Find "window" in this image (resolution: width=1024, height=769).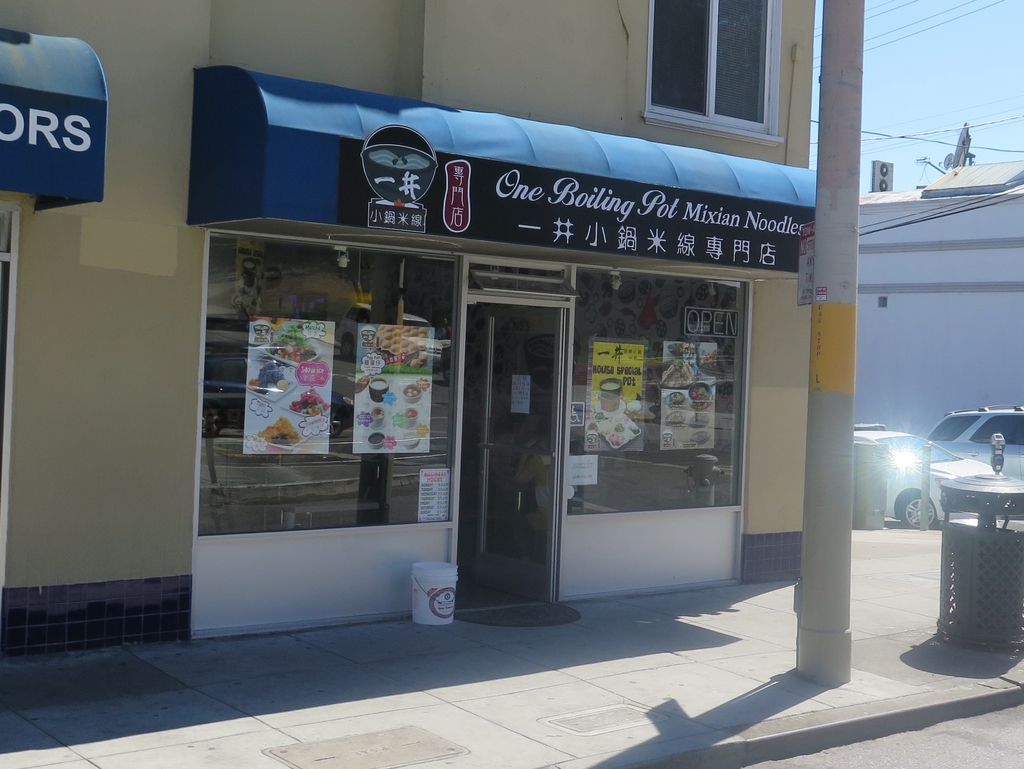
l=637, t=0, r=786, b=140.
